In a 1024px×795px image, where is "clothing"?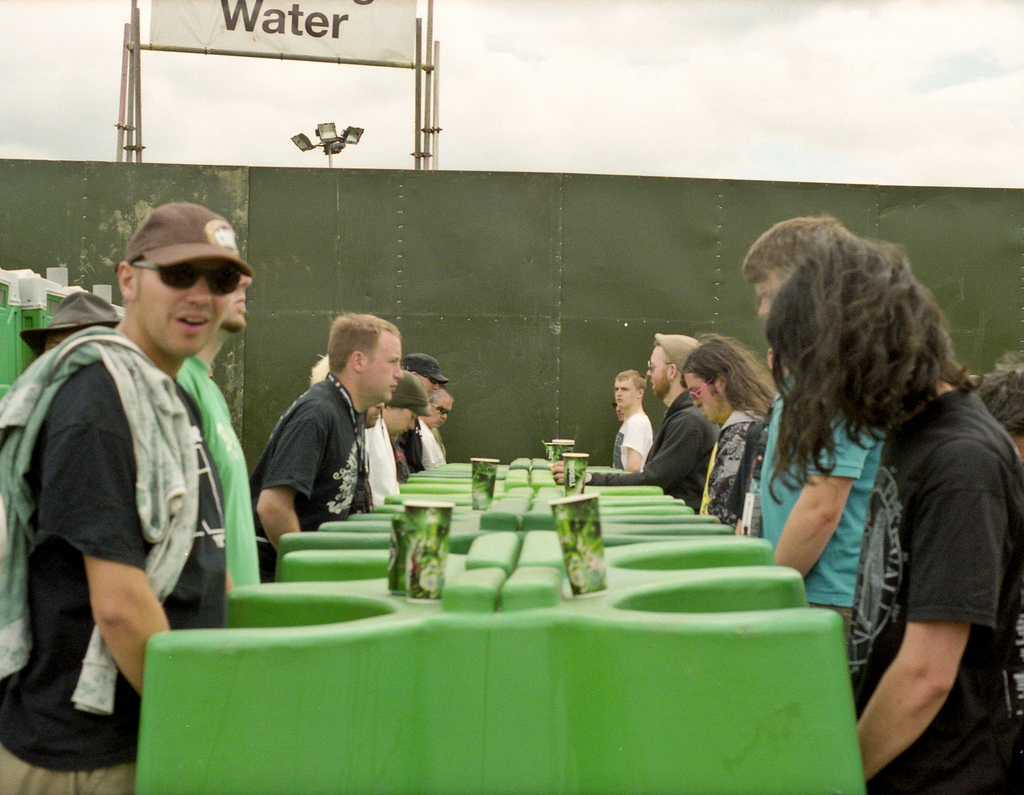
751, 335, 881, 643.
